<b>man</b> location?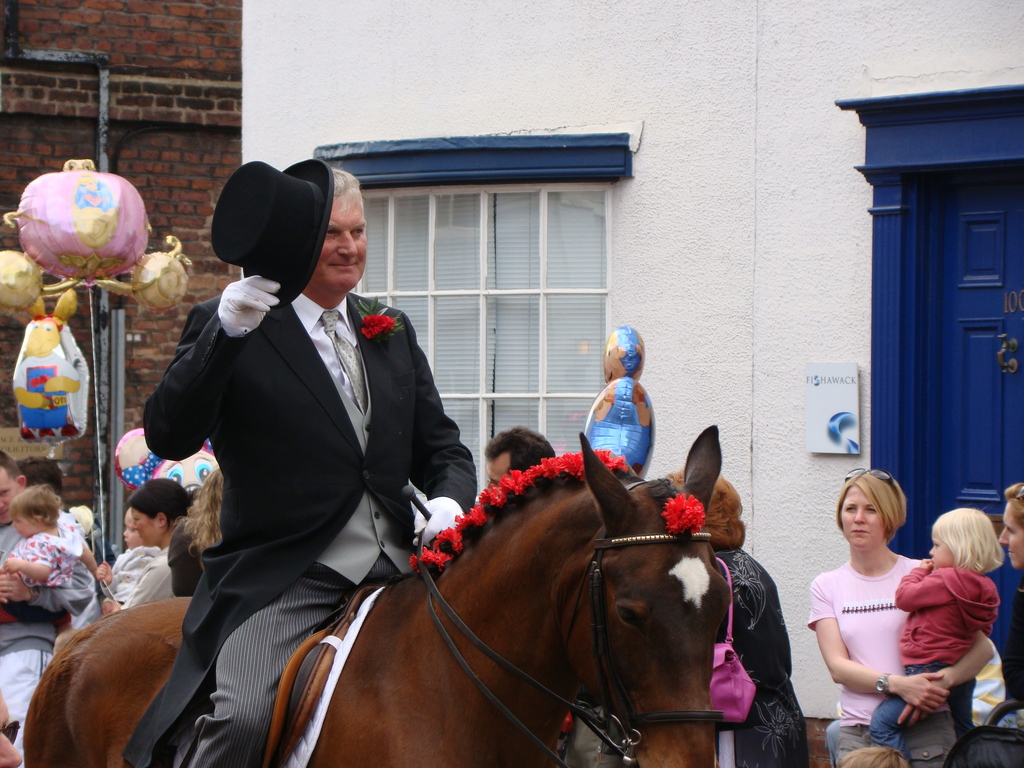
select_region(483, 425, 554, 486)
